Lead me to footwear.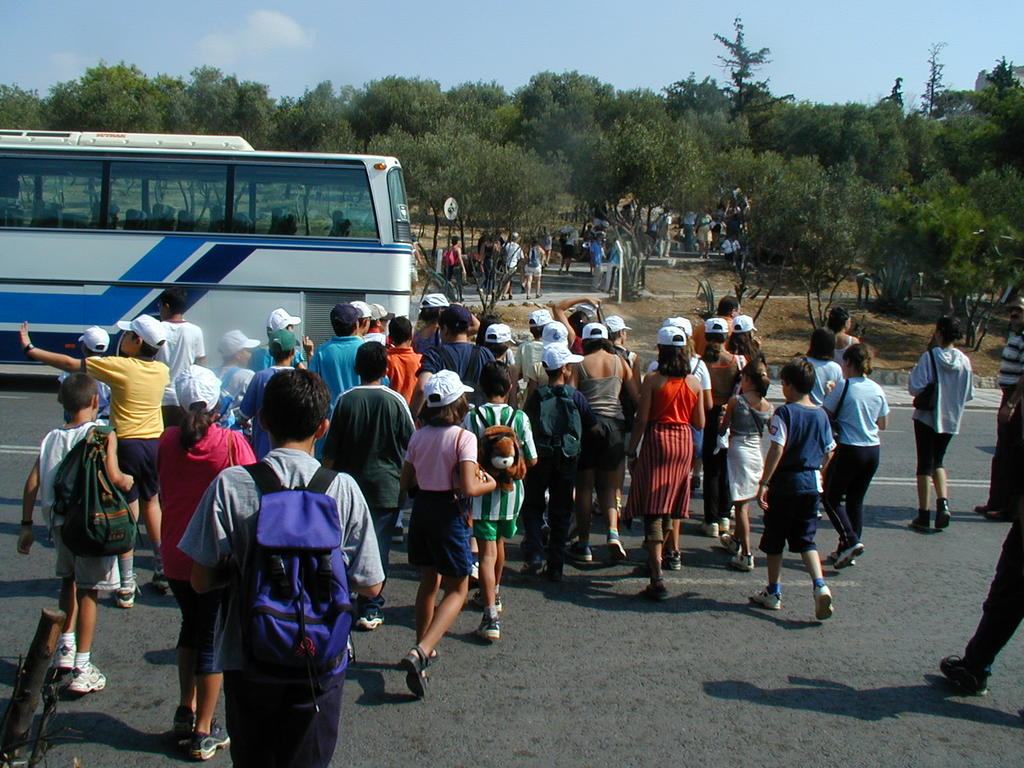
Lead to box=[632, 575, 669, 600].
